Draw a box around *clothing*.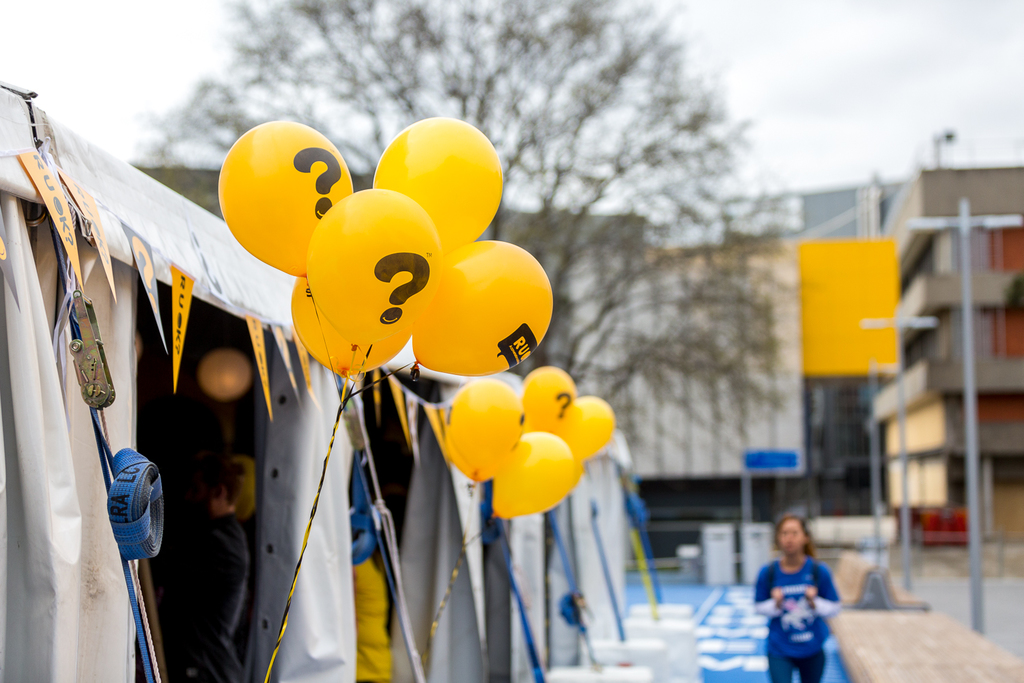
{"x1": 759, "y1": 550, "x2": 842, "y2": 669}.
